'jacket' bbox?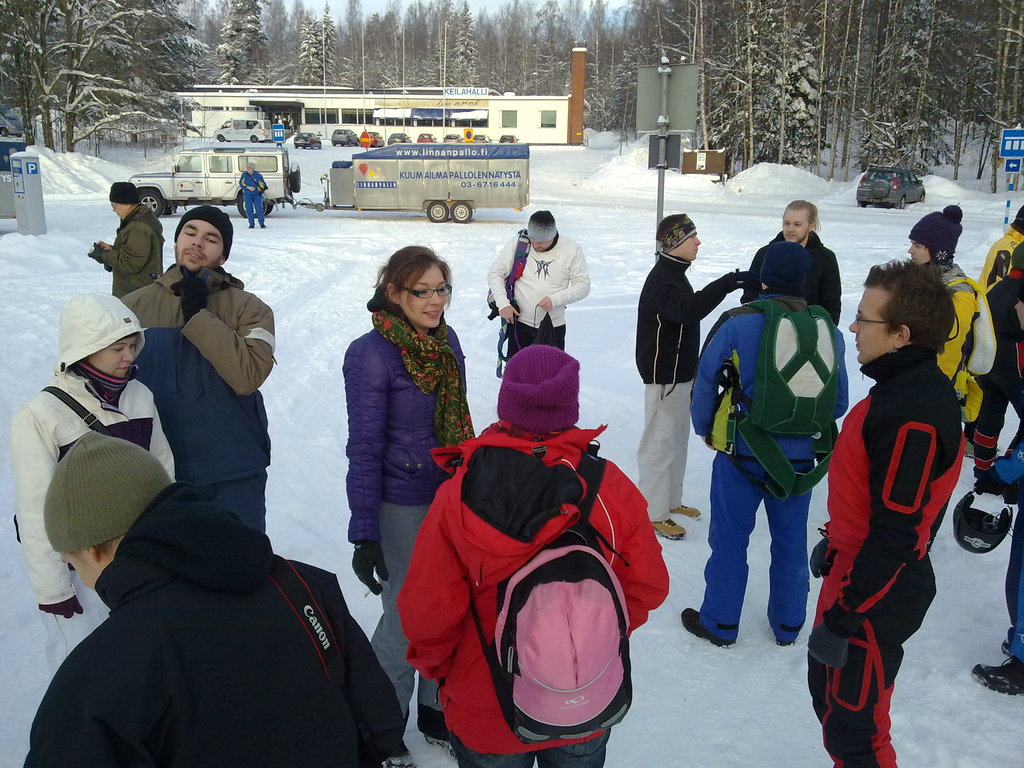
Rect(483, 230, 589, 326)
